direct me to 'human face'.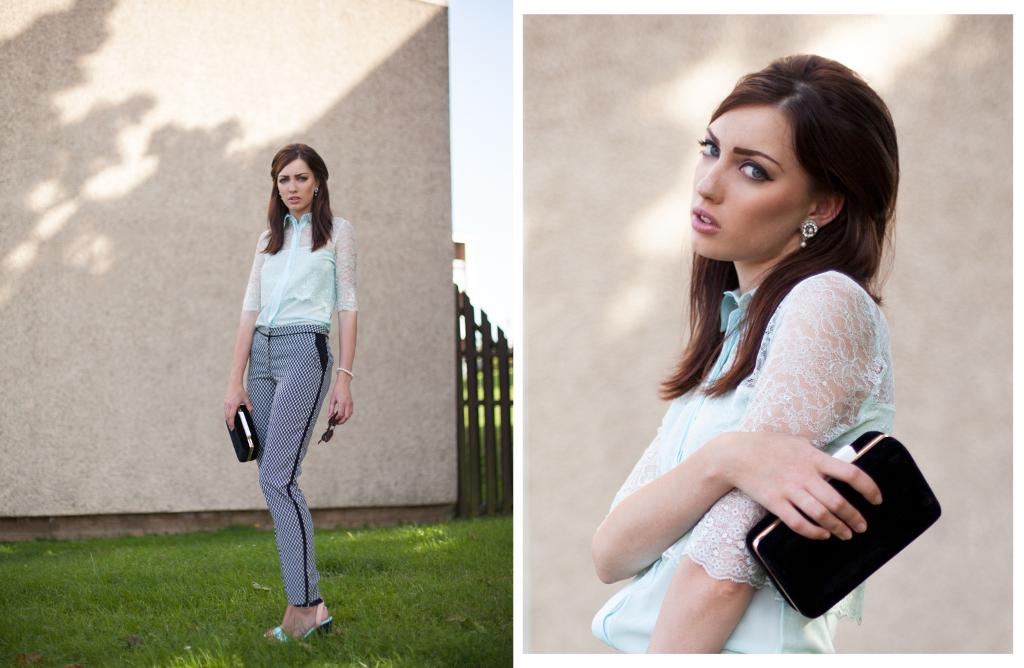
Direction: bbox=(277, 161, 317, 212).
